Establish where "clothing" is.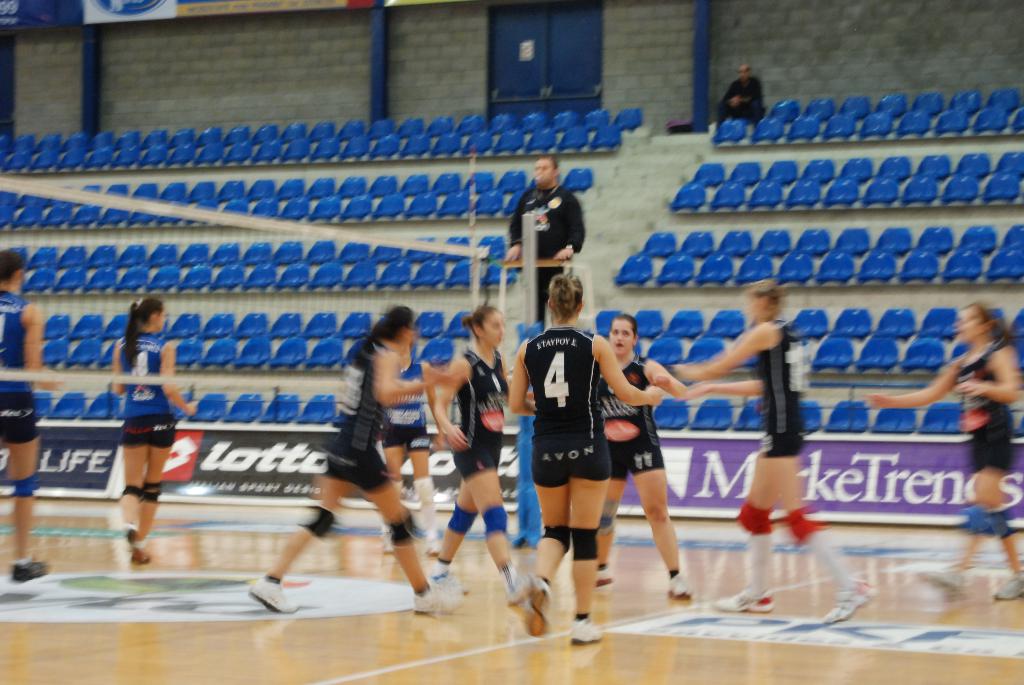
Established at 120, 336, 174, 446.
